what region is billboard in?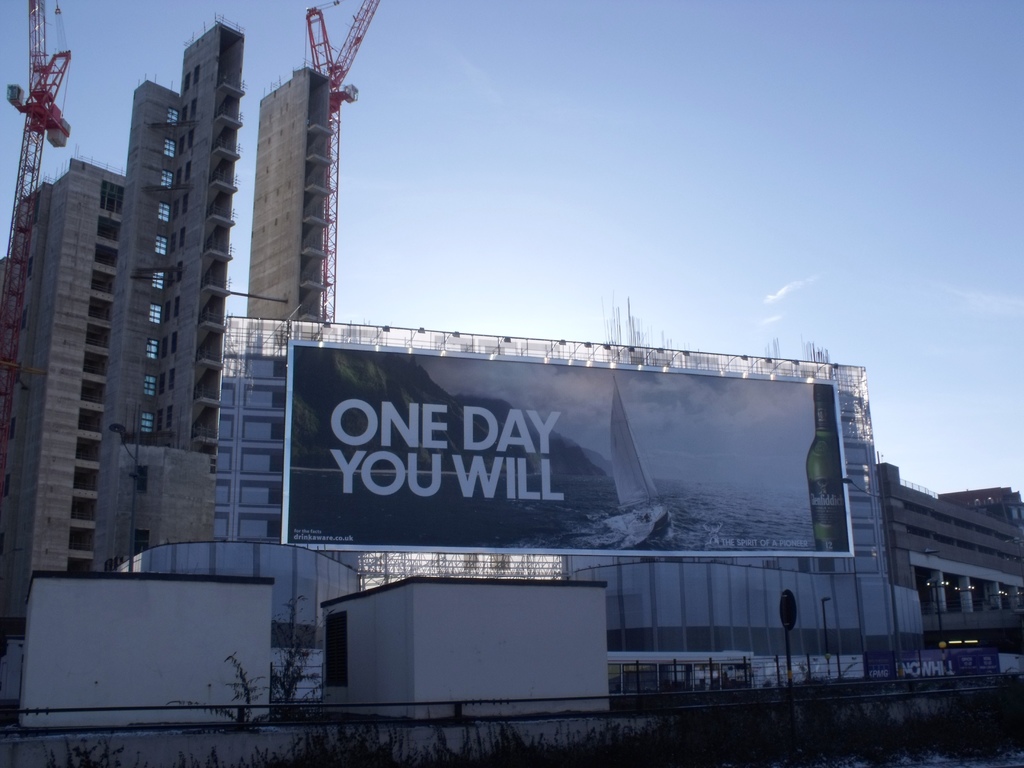
(x1=998, y1=647, x2=1023, y2=676).
